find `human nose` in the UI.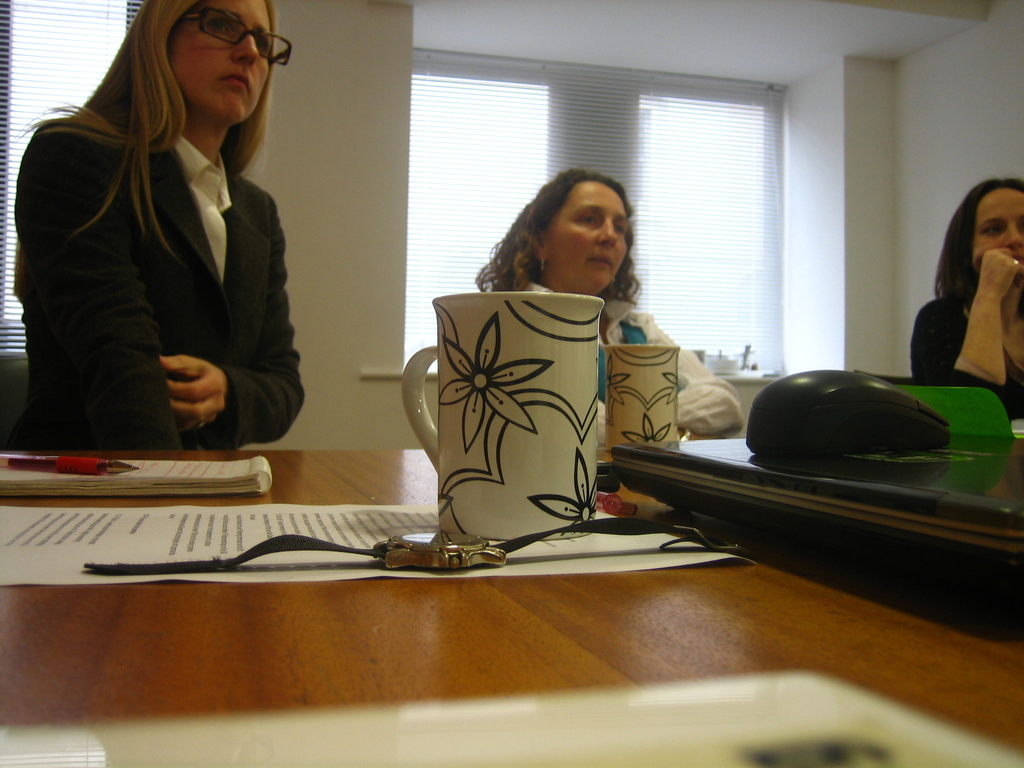
UI element at detection(234, 35, 264, 65).
